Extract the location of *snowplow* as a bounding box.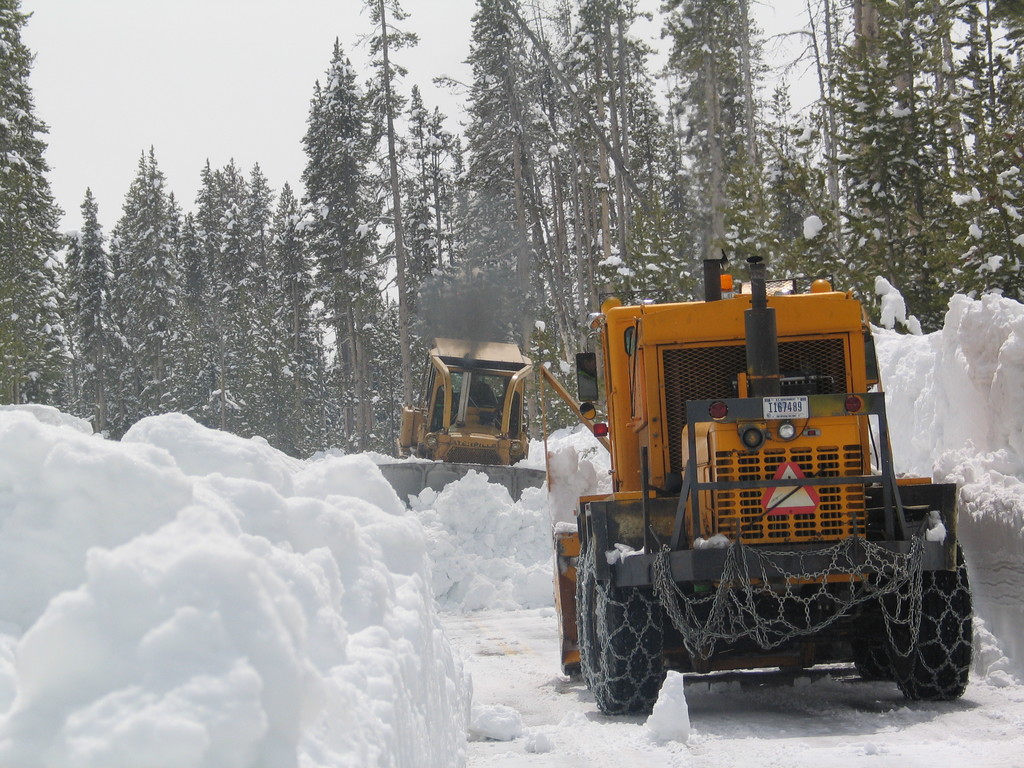
538:254:973:716.
